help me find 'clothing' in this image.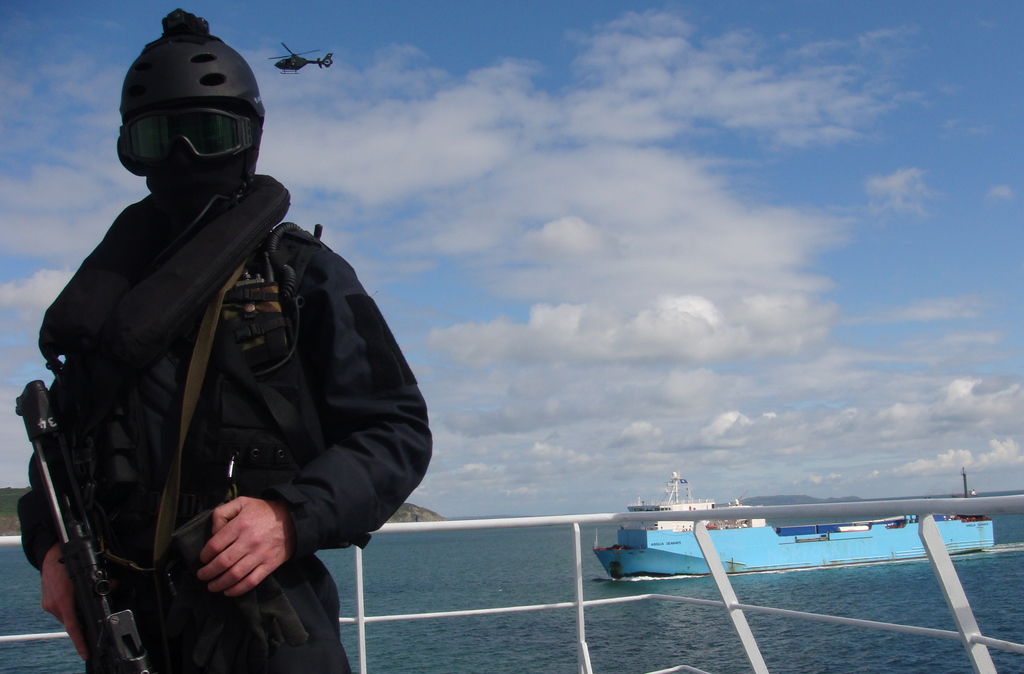
Found it: <bbox>20, 181, 426, 673</bbox>.
